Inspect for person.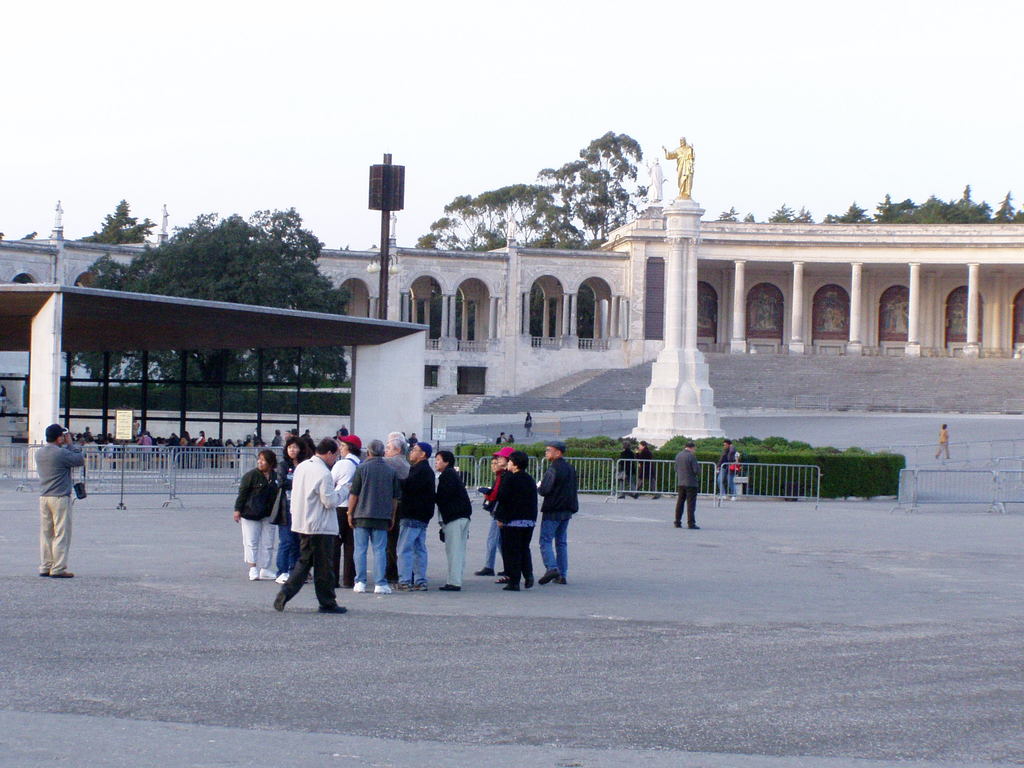
Inspection: (634, 440, 661, 499).
